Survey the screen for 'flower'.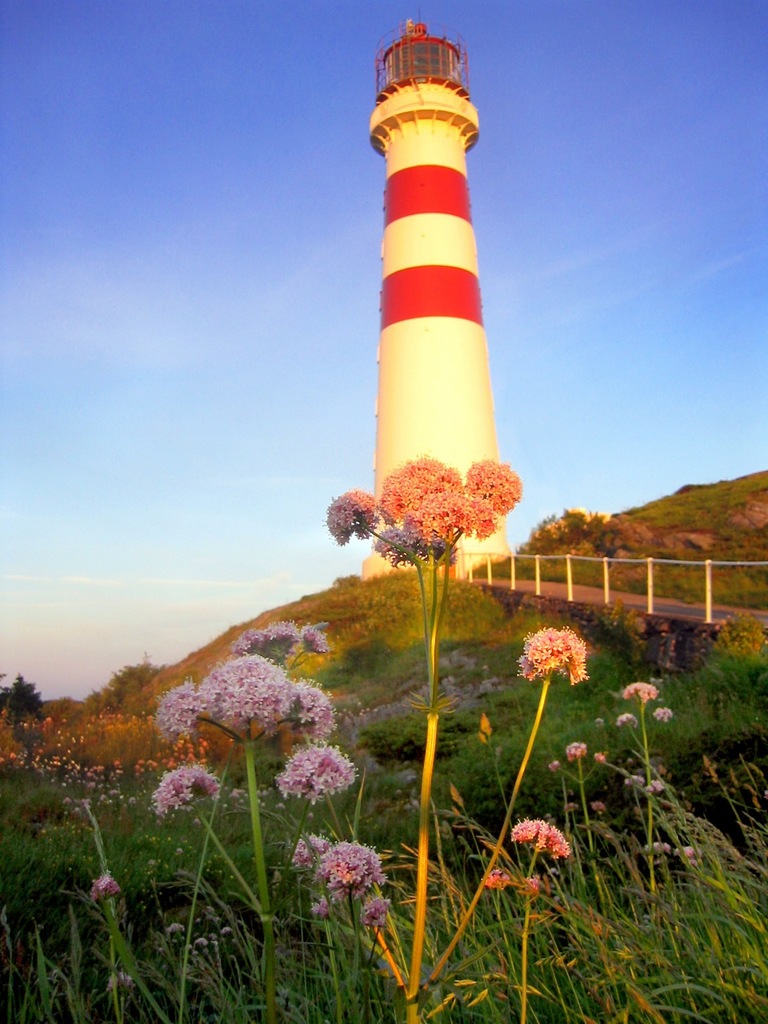
Survey found: <bbox>286, 826, 334, 865</bbox>.
